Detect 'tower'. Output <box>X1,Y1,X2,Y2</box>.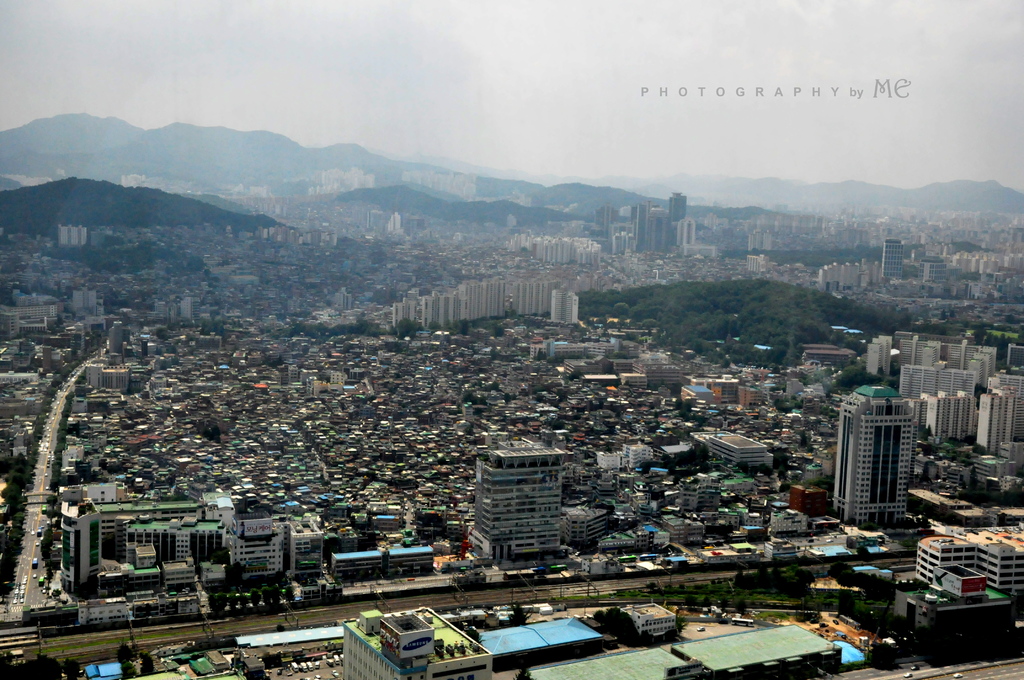
<box>547,289,582,328</box>.
